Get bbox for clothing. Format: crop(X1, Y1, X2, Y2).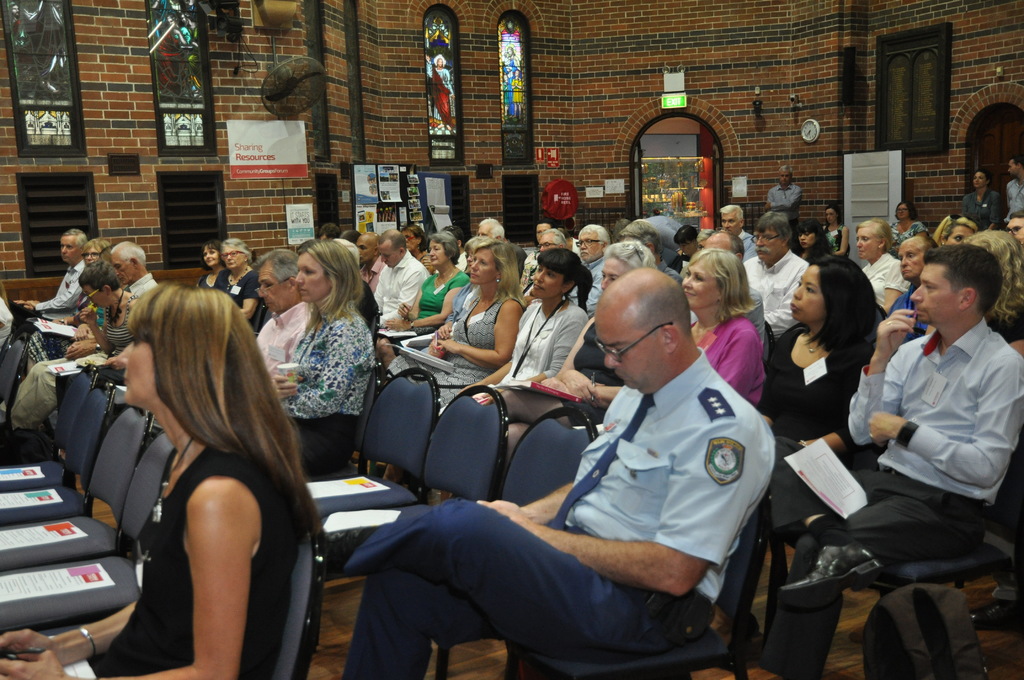
crop(442, 276, 476, 322).
